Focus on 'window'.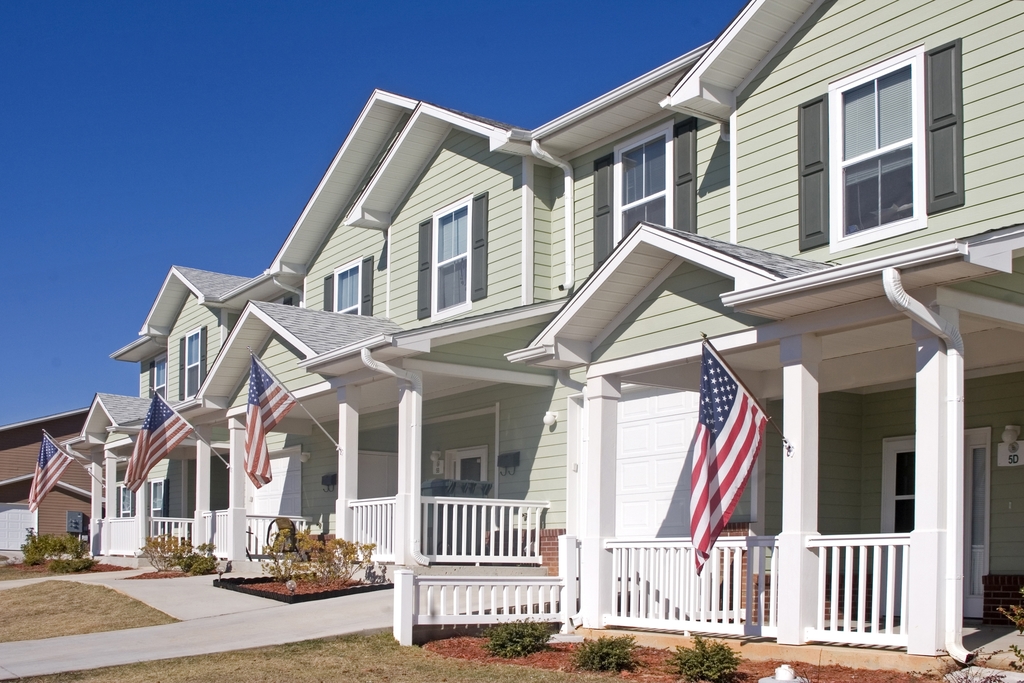
Focused at box(147, 352, 167, 399).
